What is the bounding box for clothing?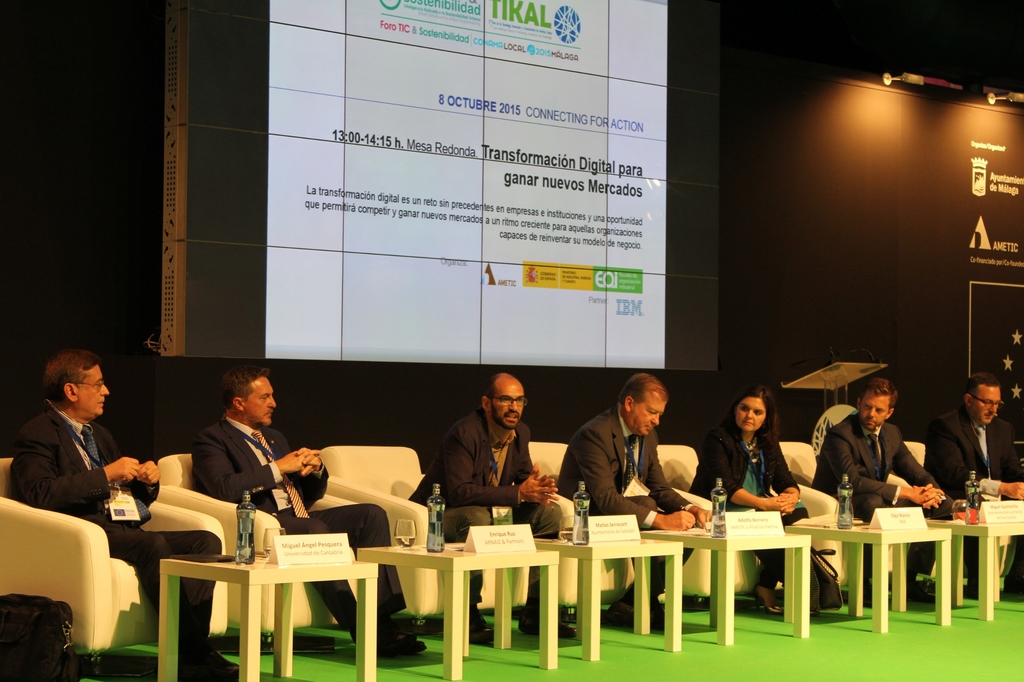
region(817, 413, 934, 581).
